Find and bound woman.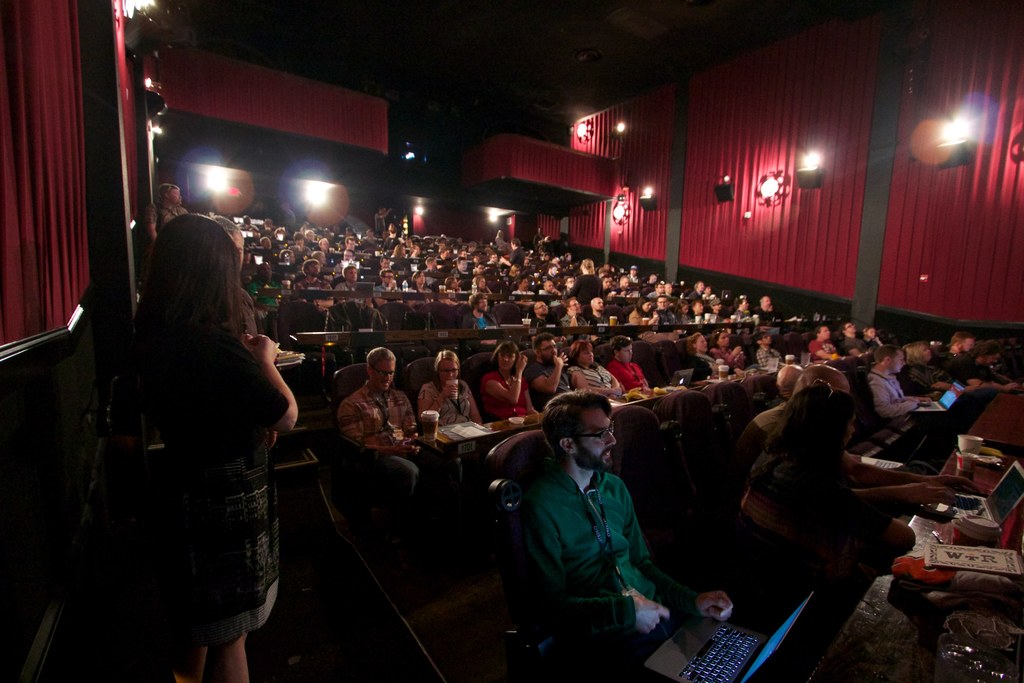
Bound: (x1=405, y1=272, x2=445, y2=329).
